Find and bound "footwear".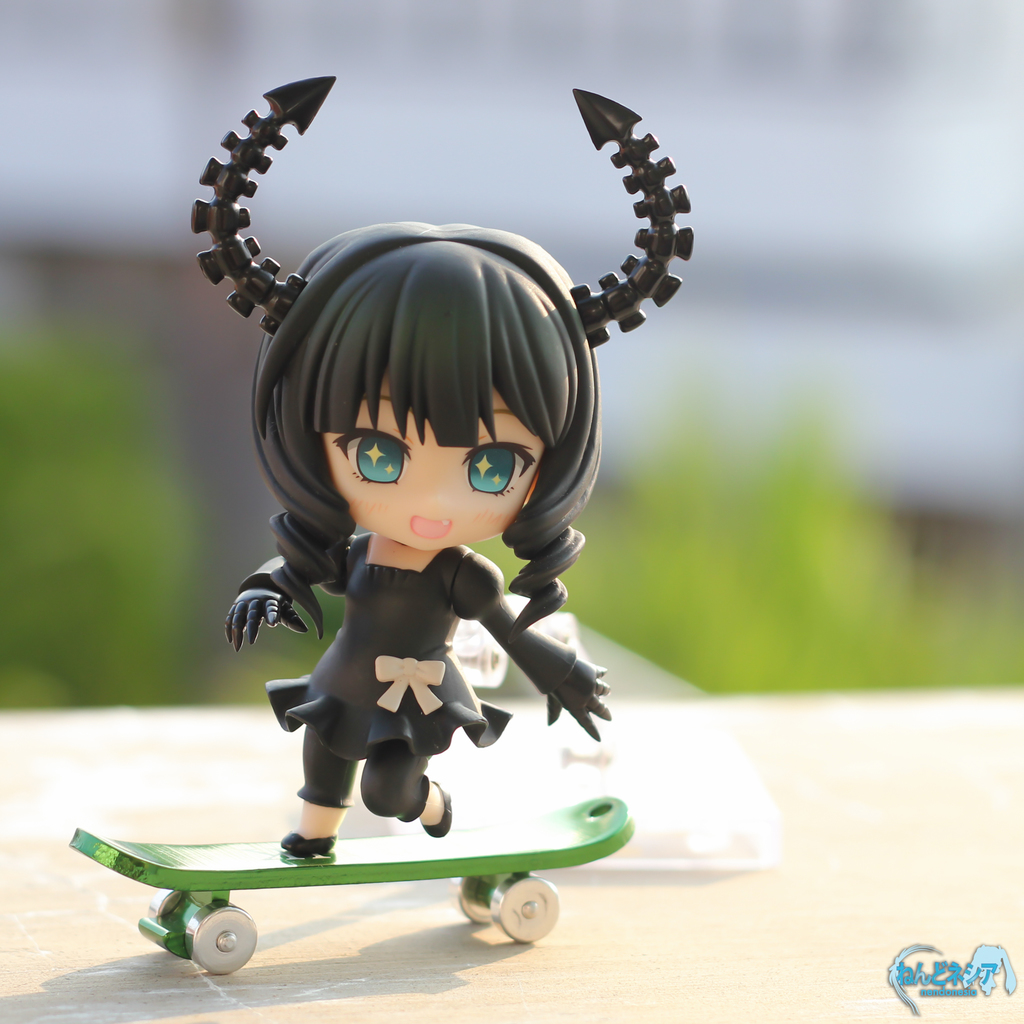
Bound: bbox=(279, 830, 335, 863).
